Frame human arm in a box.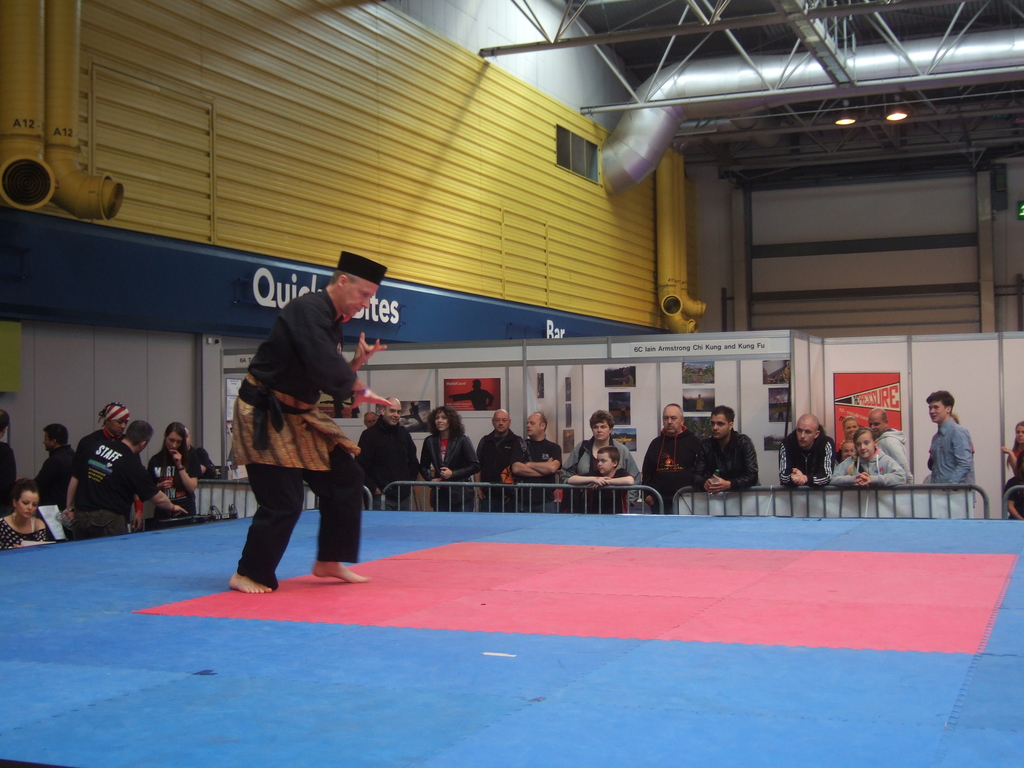
172 458 202 490.
